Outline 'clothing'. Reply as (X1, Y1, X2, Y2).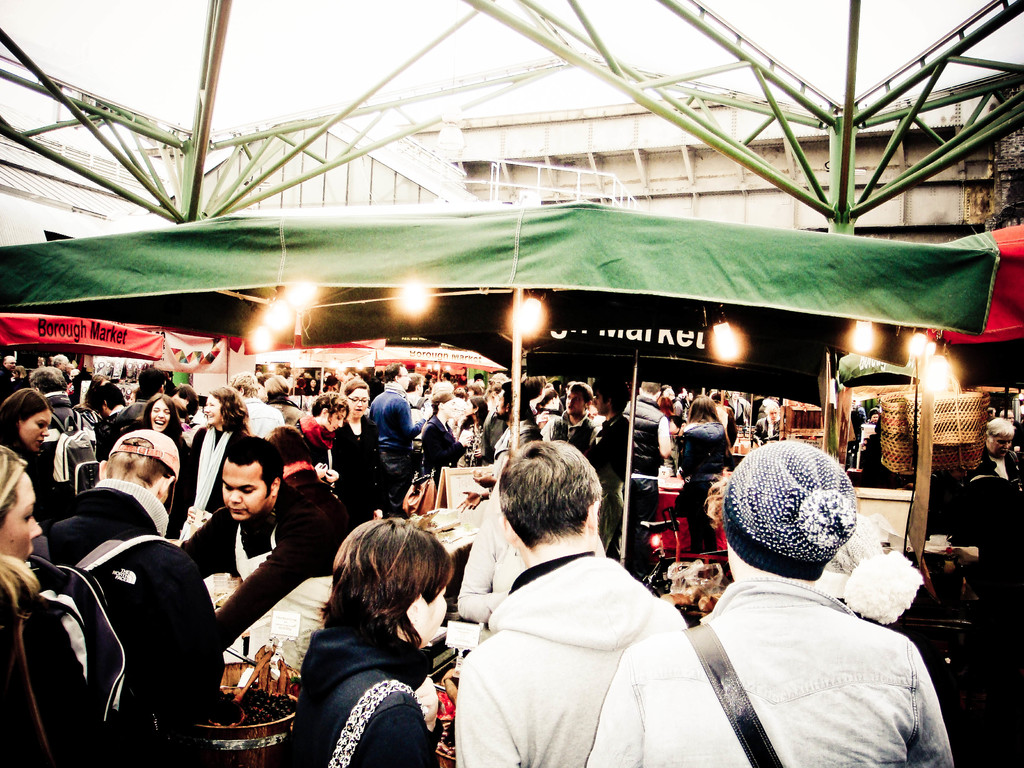
(9, 592, 83, 765).
